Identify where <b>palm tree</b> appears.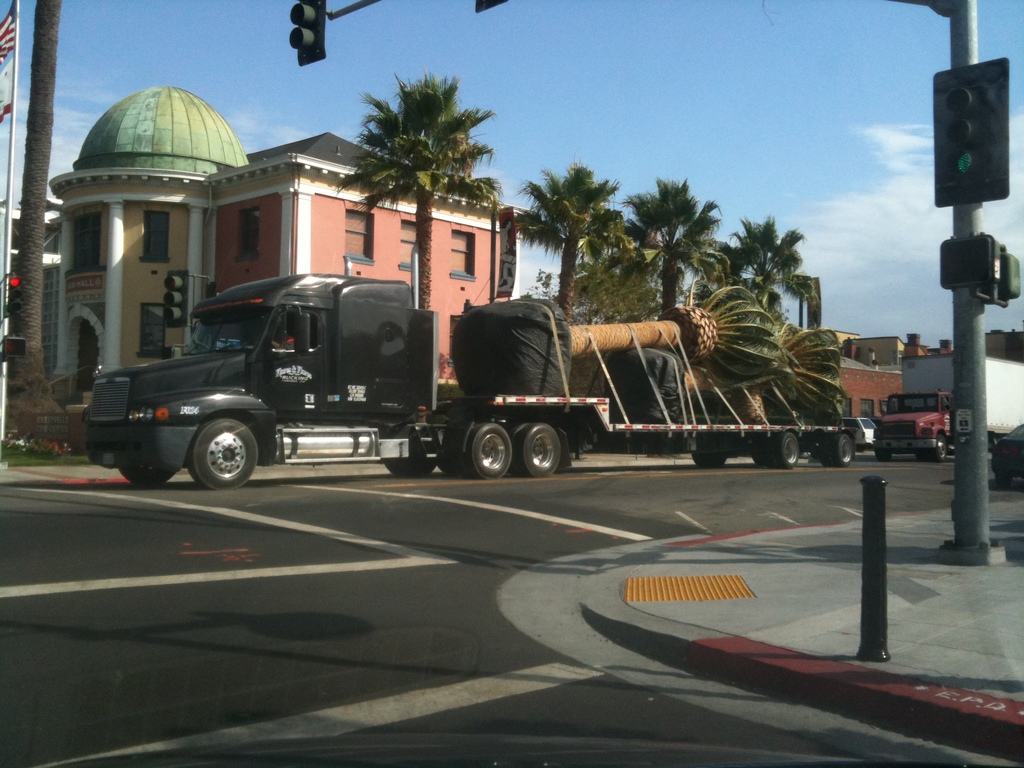
Appears at [338, 74, 495, 284].
